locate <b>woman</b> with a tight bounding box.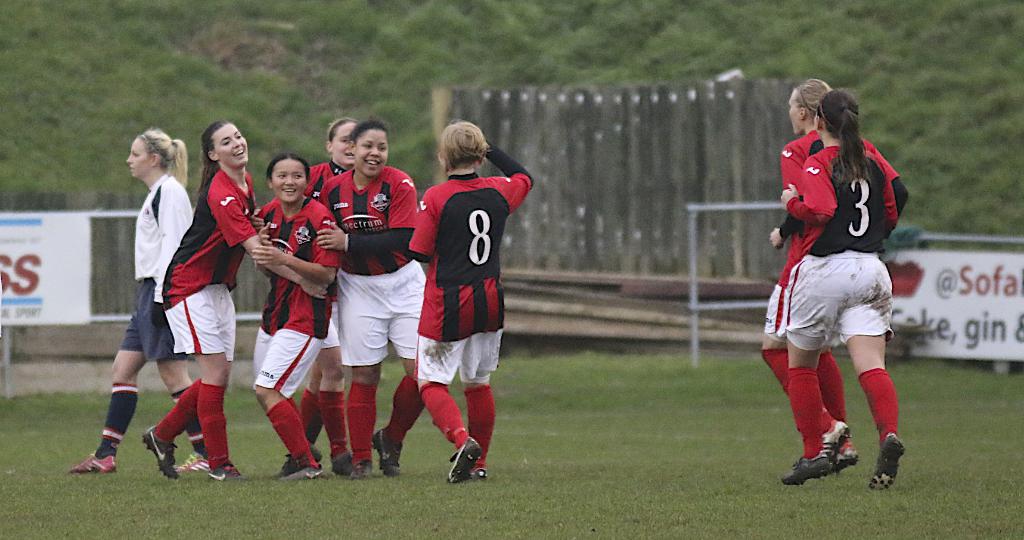
(760, 79, 908, 477).
